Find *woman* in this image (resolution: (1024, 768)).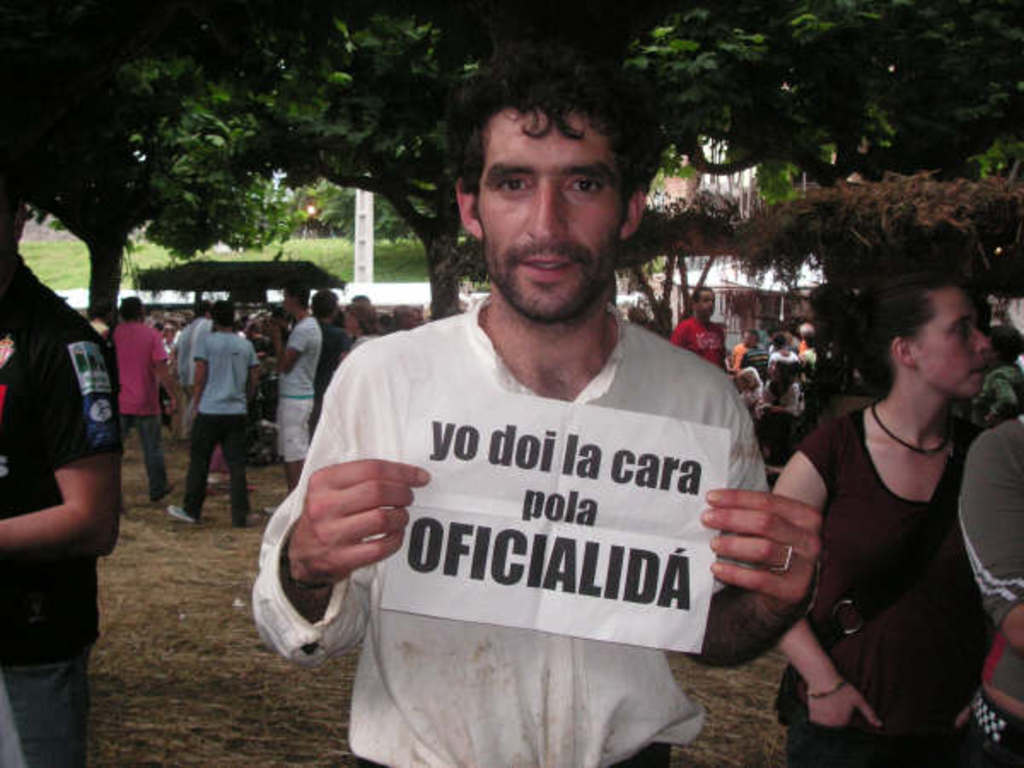
{"left": 761, "top": 278, "right": 1022, "bottom": 766}.
